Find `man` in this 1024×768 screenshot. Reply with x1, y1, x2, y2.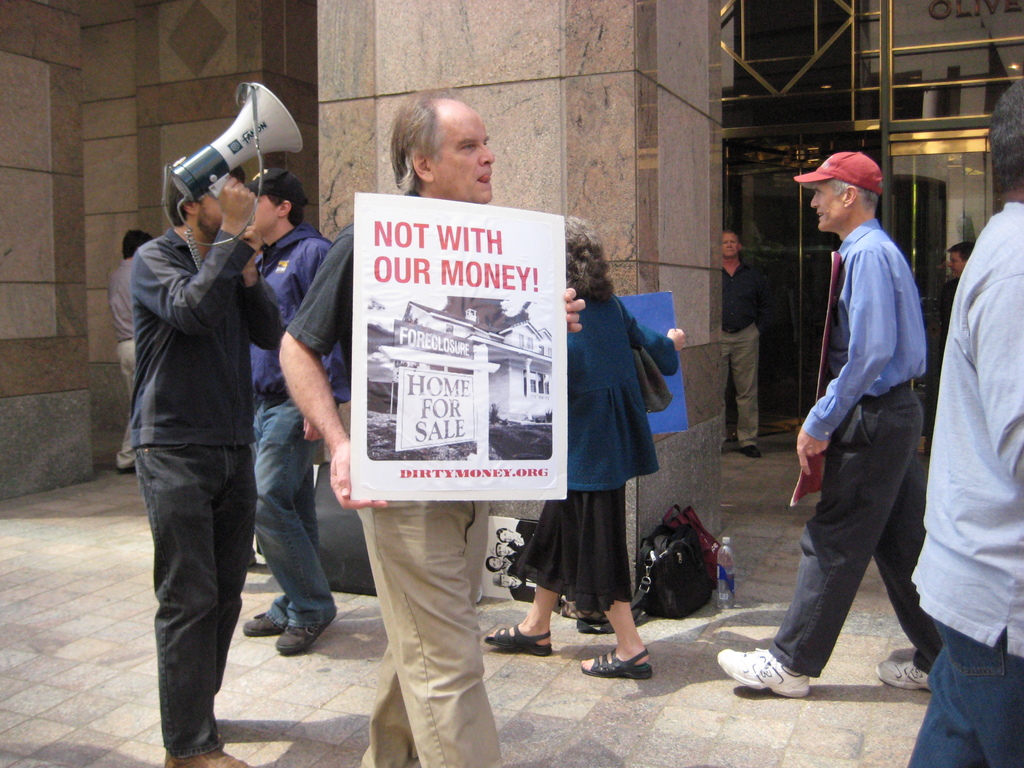
712, 228, 765, 458.
